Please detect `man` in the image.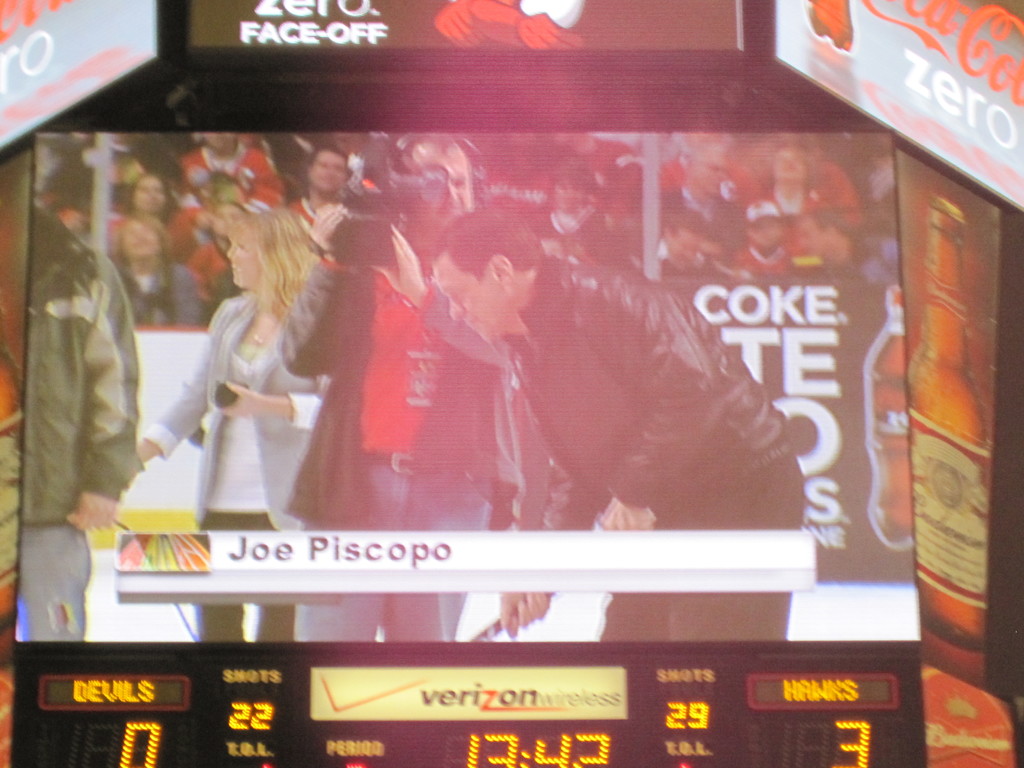
BBox(423, 198, 808, 644).
